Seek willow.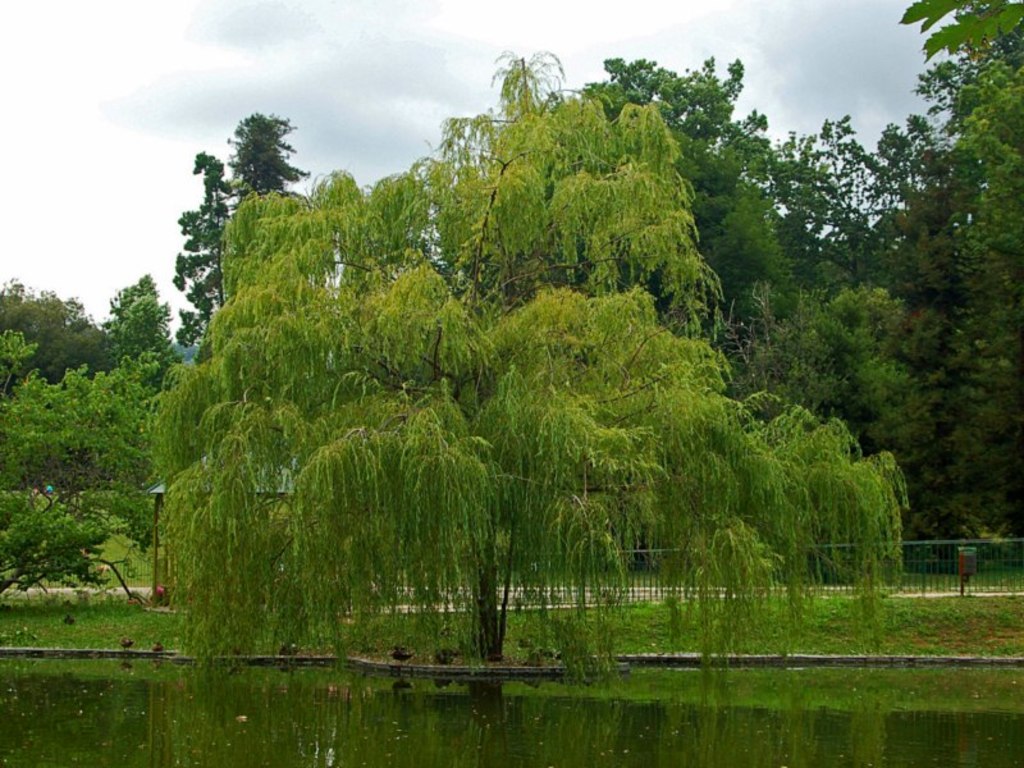
x1=229, y1=111, x2=316, y2=195.
